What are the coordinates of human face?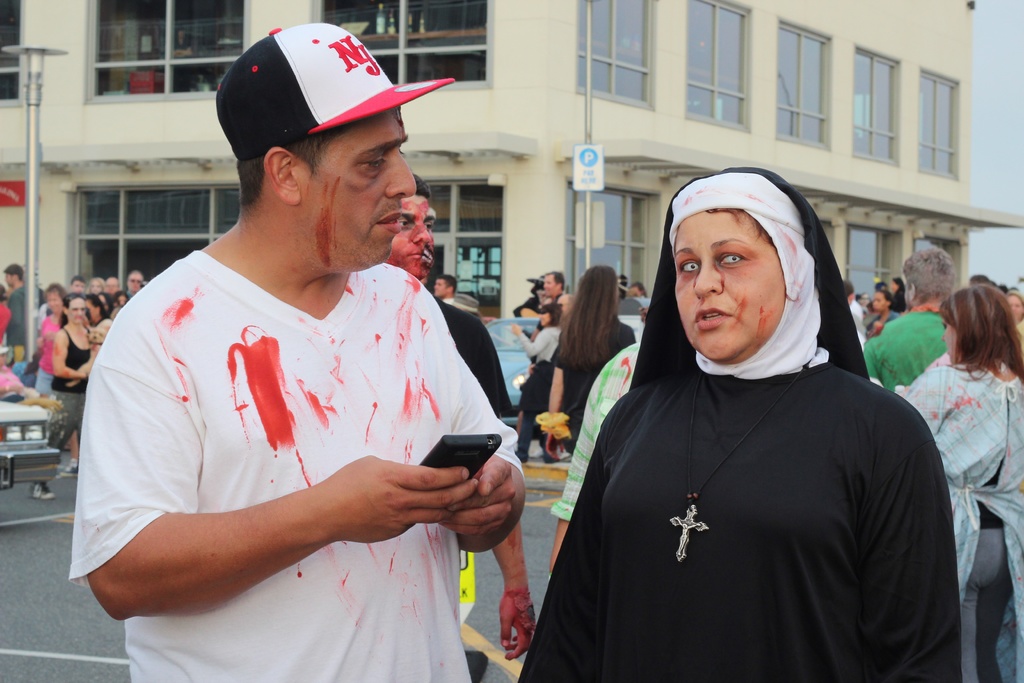
x1=936 y1=317 x2=957 y2=361.
